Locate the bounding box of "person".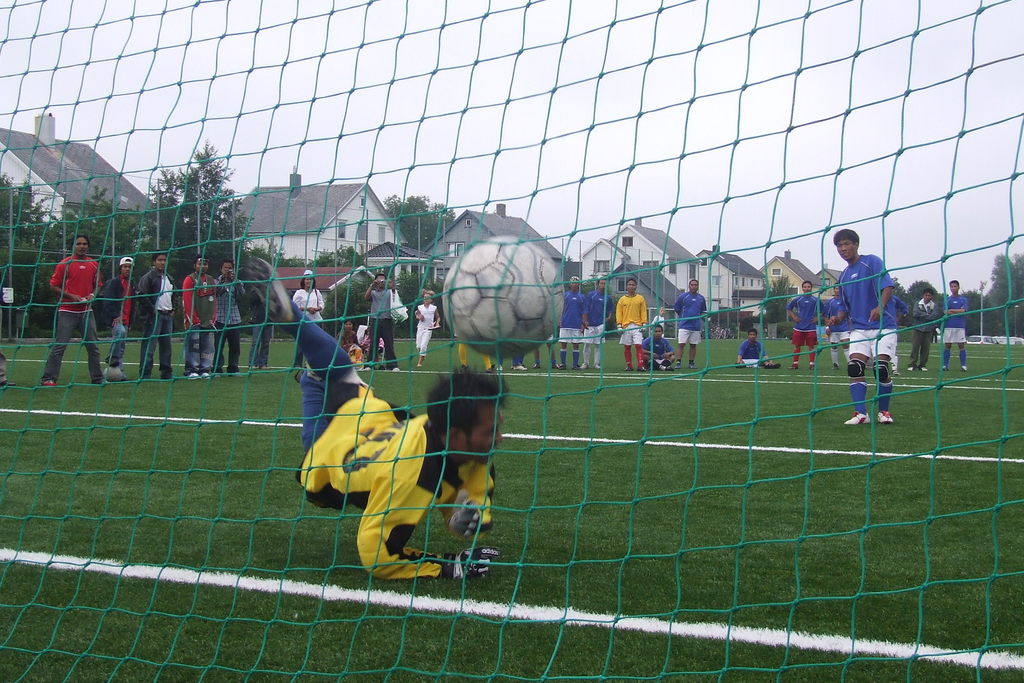
Bounding box: [x1=645, y1=322, x2=680, y2=365].
